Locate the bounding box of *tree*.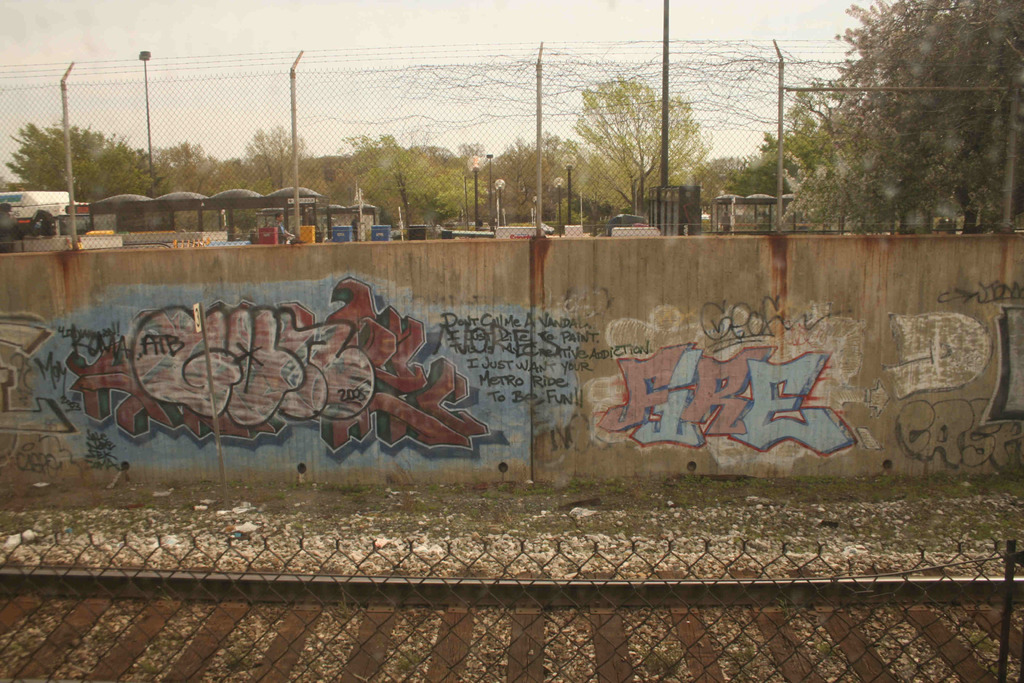
Bounding box: {"left": 753, "top": 85, "right": 834, "bottom": 239}.
